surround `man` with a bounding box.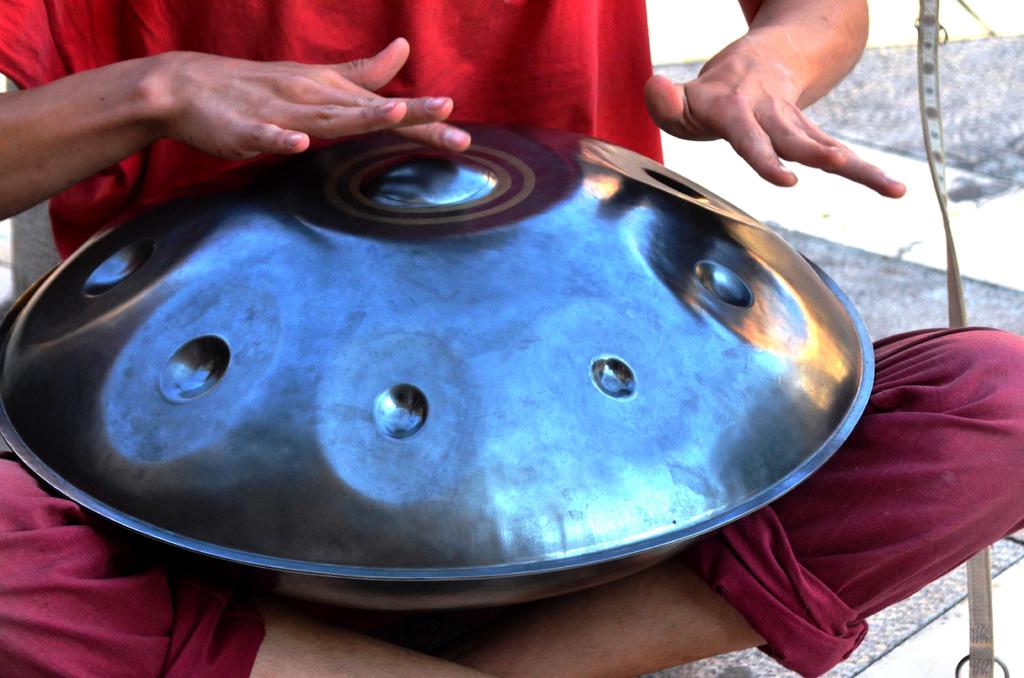
(x1=0, y1=0, x2=1022, y2=677).
